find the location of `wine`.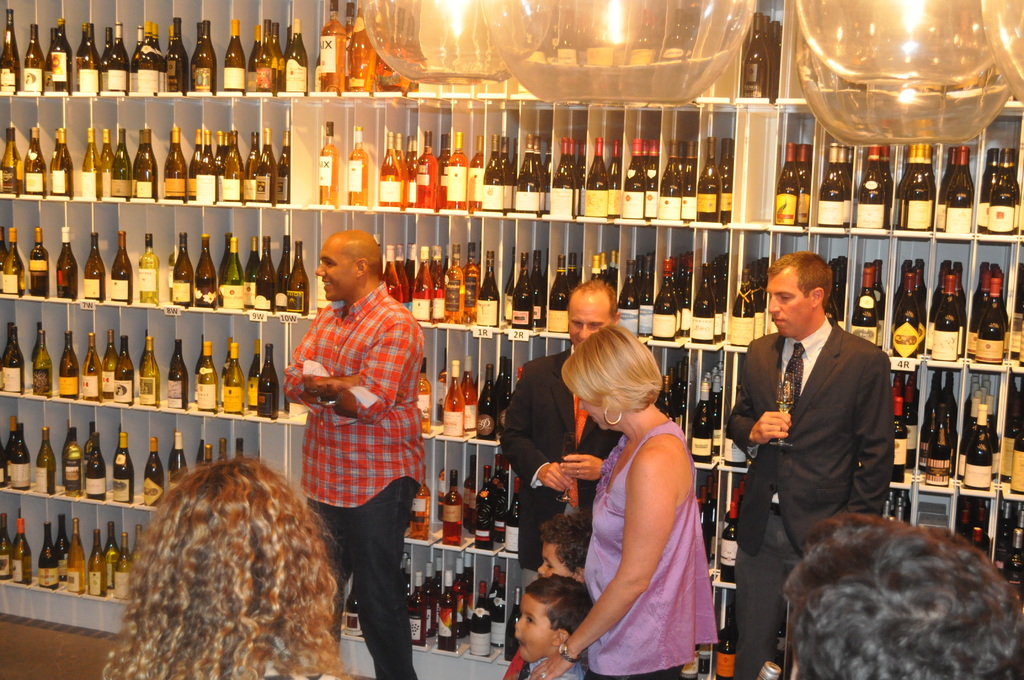
Location: bbox(113, 330, 132, 404).
